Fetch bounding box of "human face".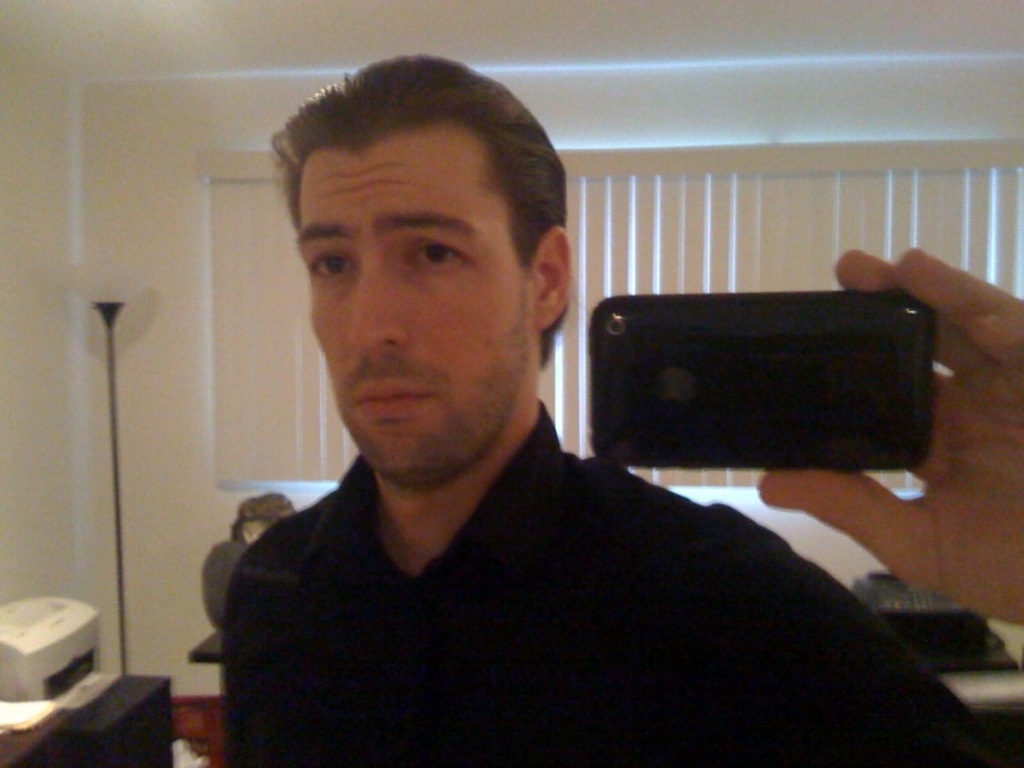
Bbox: box=[305, 120, 527, 486].
